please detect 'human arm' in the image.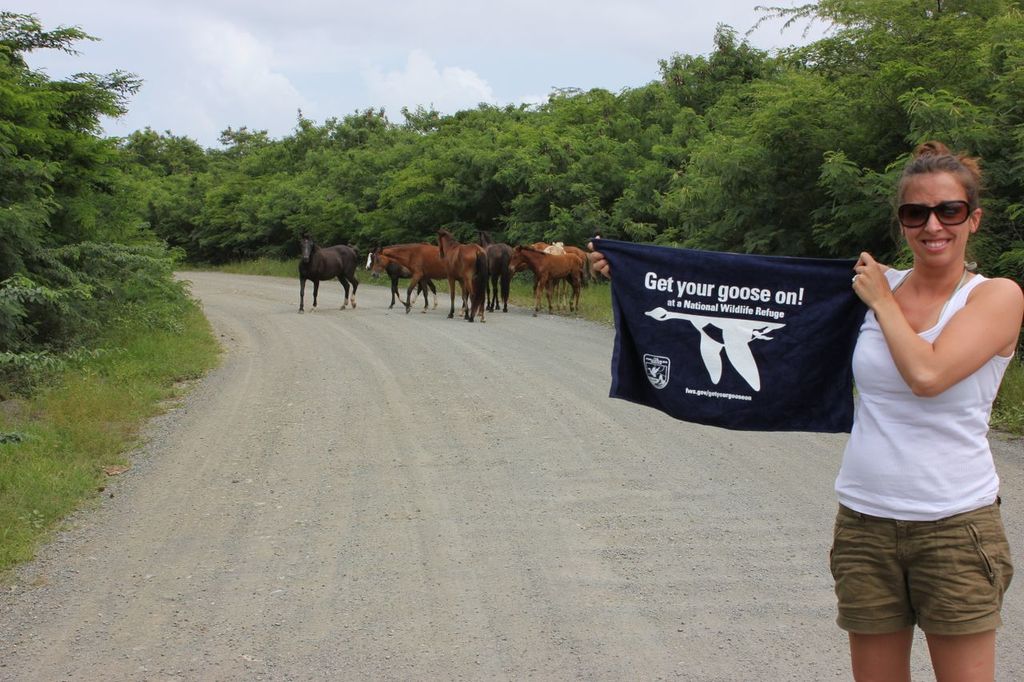
BBox(588, 233, 610, 280).
